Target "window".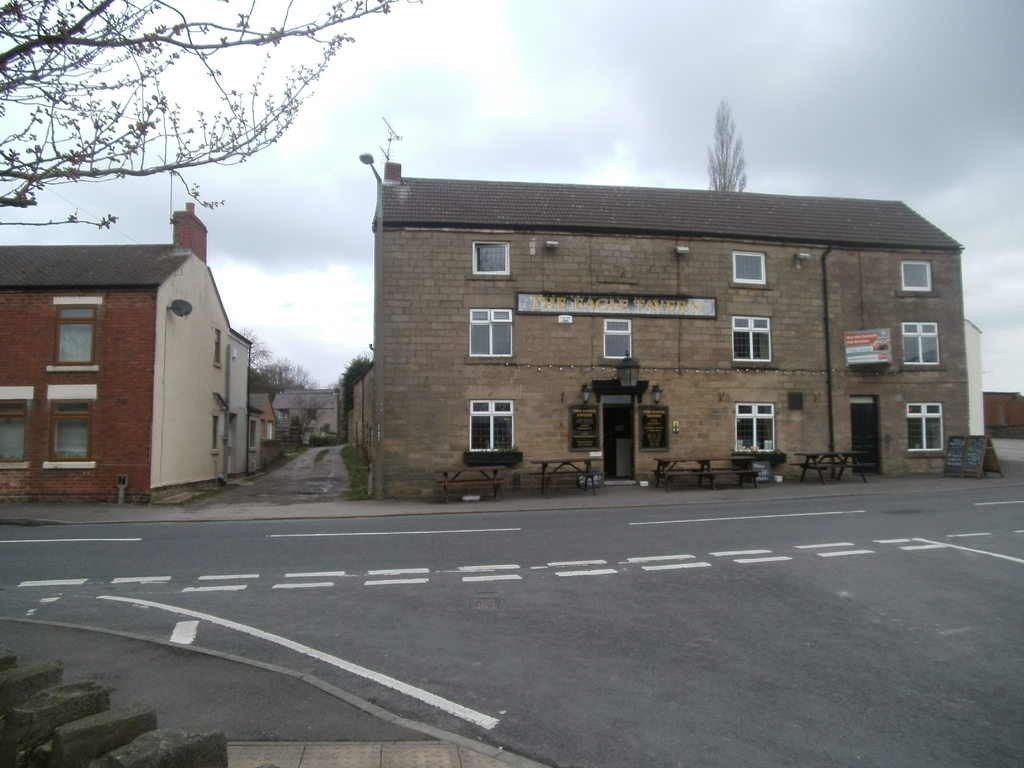
Target region: region(211, 326, 223, 366).
